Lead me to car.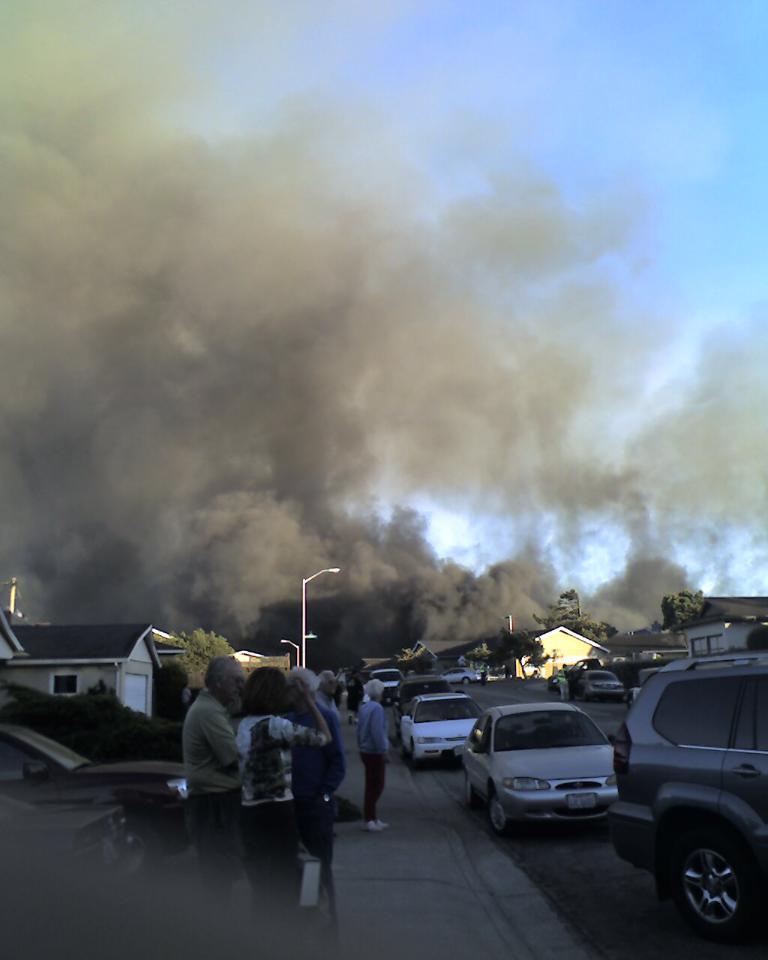
Lead to {"left": 607, "top": 651, "right": 767, "bottom": 941}.
